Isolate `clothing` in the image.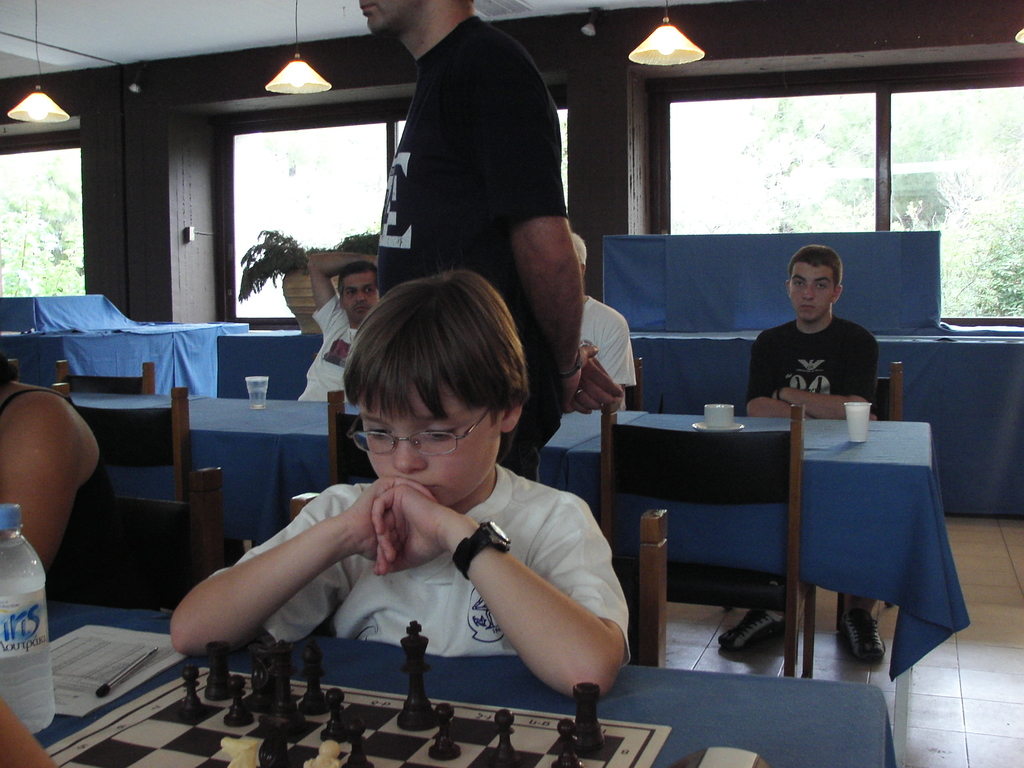
Isolated region: Rect(377, 18, 568, 478).
